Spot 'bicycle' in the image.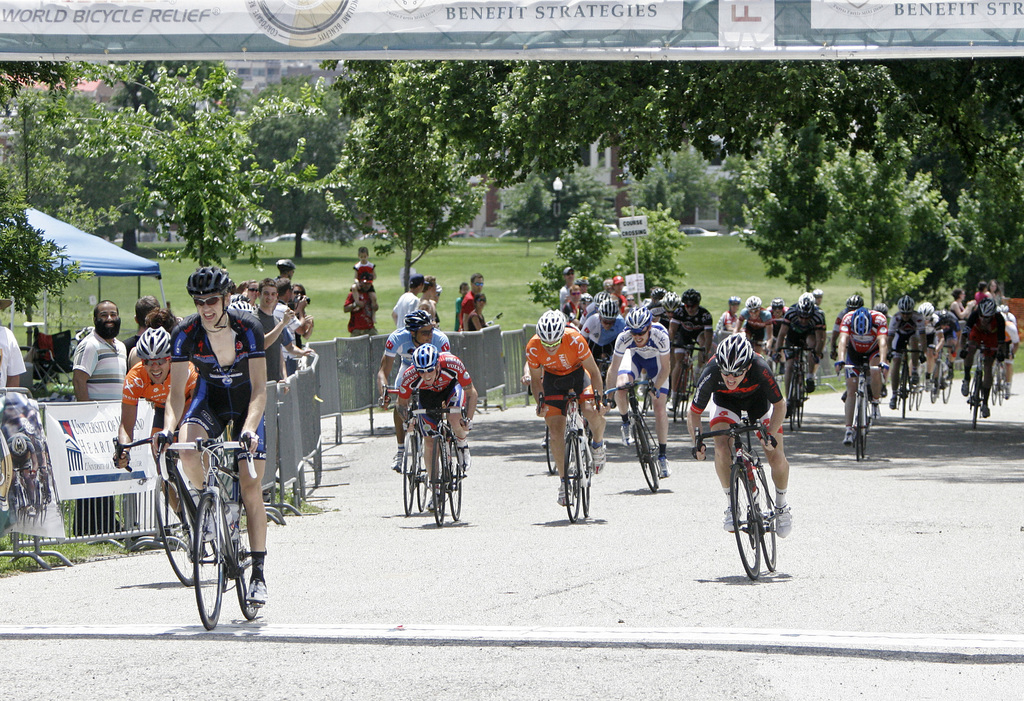
'bicycle' found at BBox(425, 410, 465, 524).
